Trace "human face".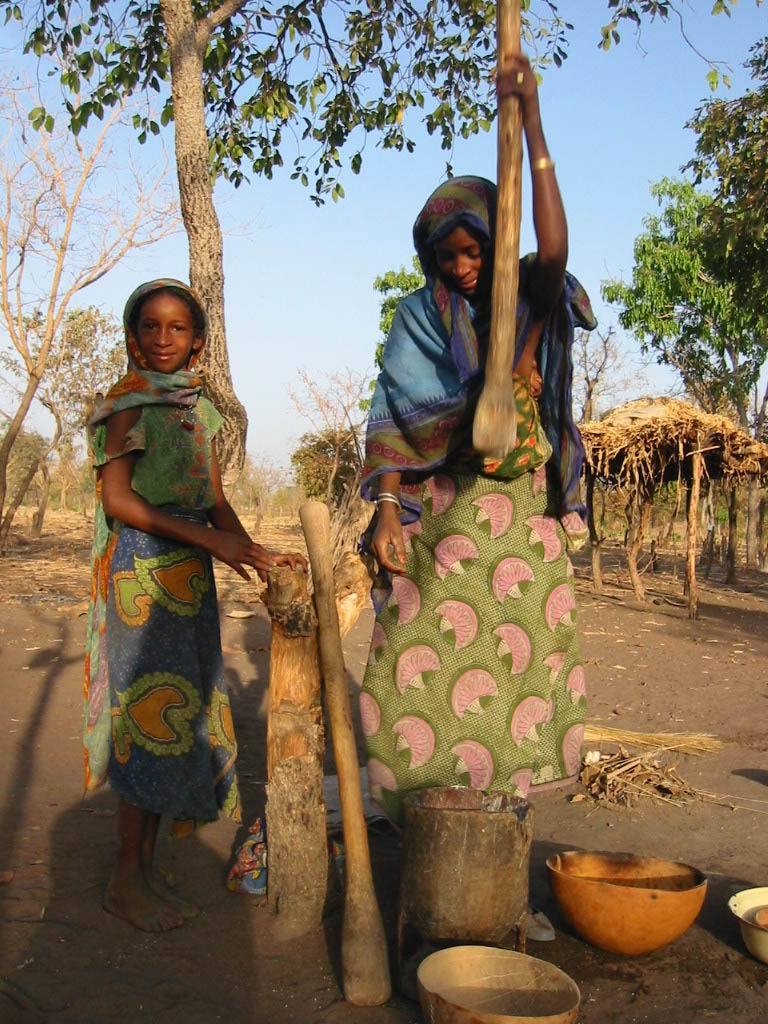
Traced to 133 293 192 378.
